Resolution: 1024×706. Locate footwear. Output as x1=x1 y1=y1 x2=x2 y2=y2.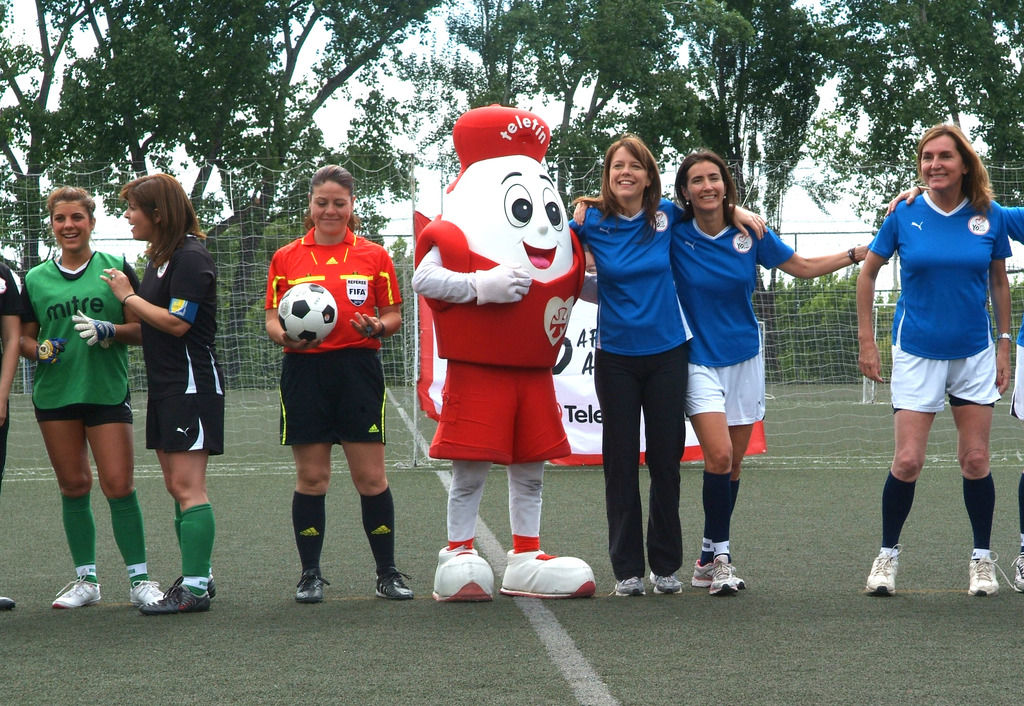
x1=376 y1=568 x2=413 y2=597.
